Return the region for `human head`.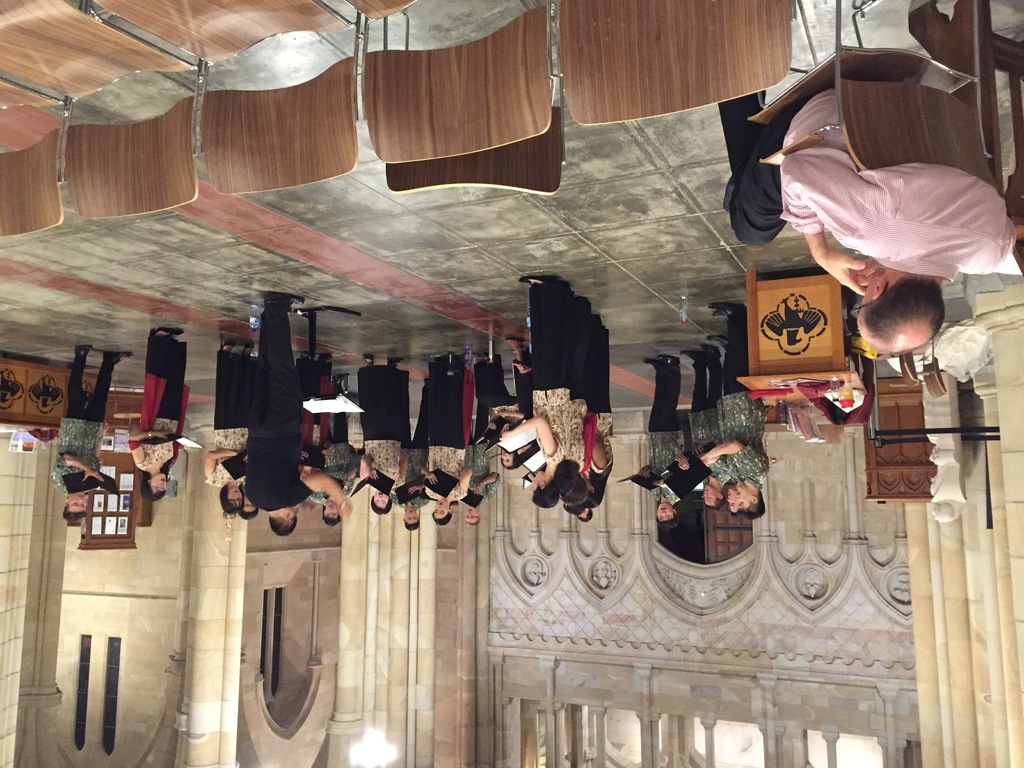
region(406, 505, 419, 534).
